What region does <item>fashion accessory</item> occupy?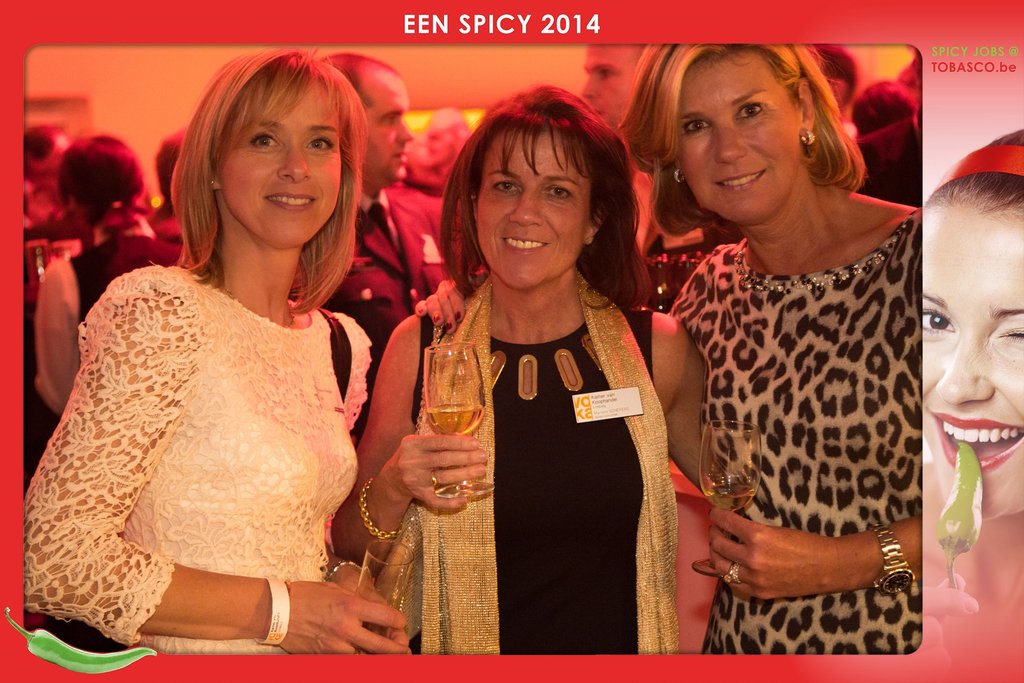
{"x1": 802, "y1": 128, "x2": 817, "y2": 147}.
